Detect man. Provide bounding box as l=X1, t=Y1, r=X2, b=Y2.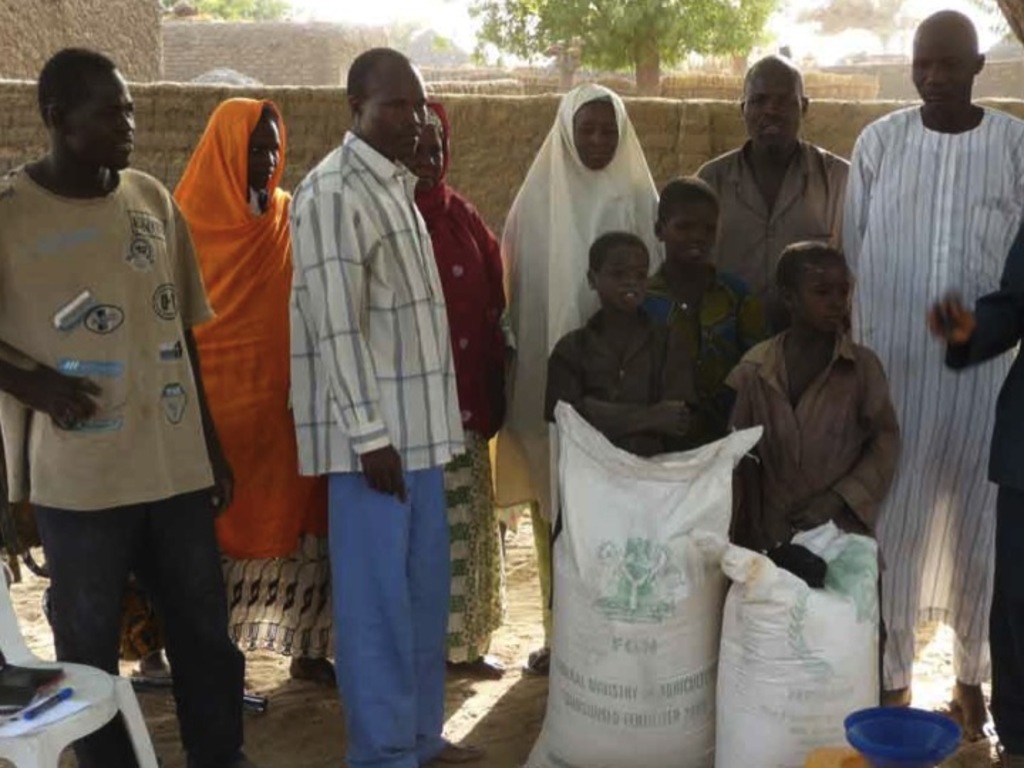
l=843, t=14, r=1023, b=730.
